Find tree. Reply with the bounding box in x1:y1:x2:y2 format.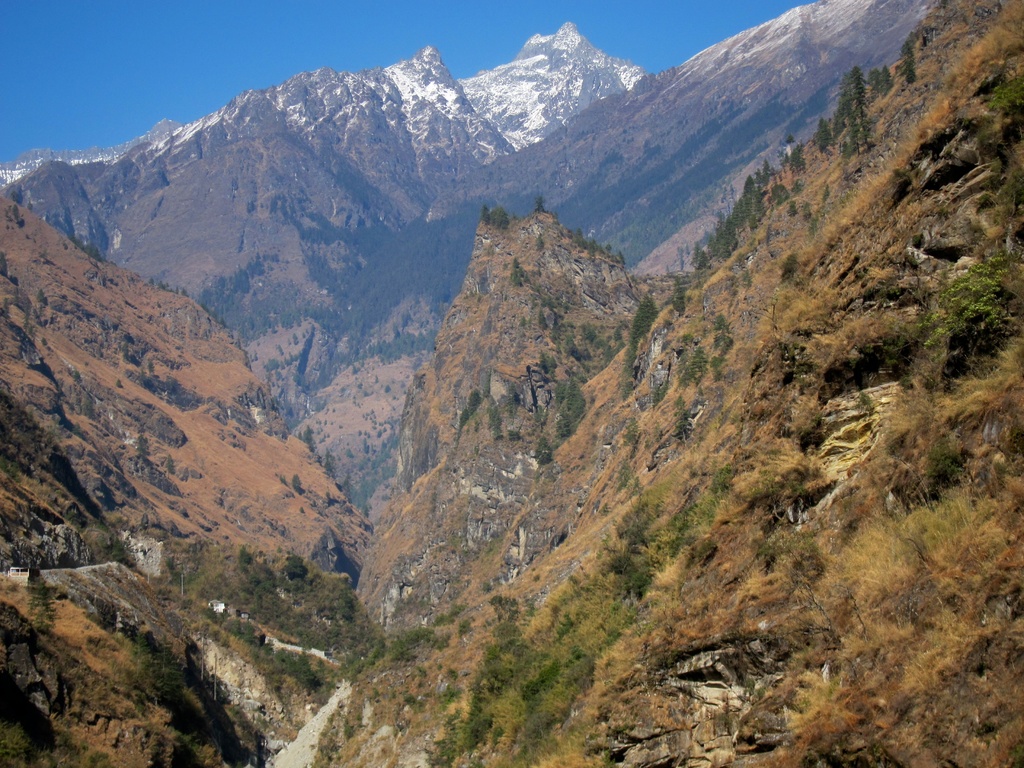
605:243:611:253.
